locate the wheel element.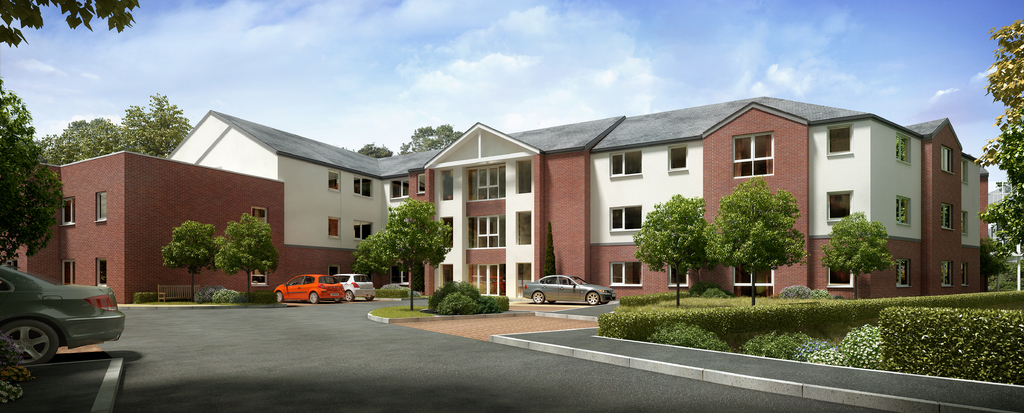
Element bbox: x1=0, y1=317, x2=81, y2=369.
